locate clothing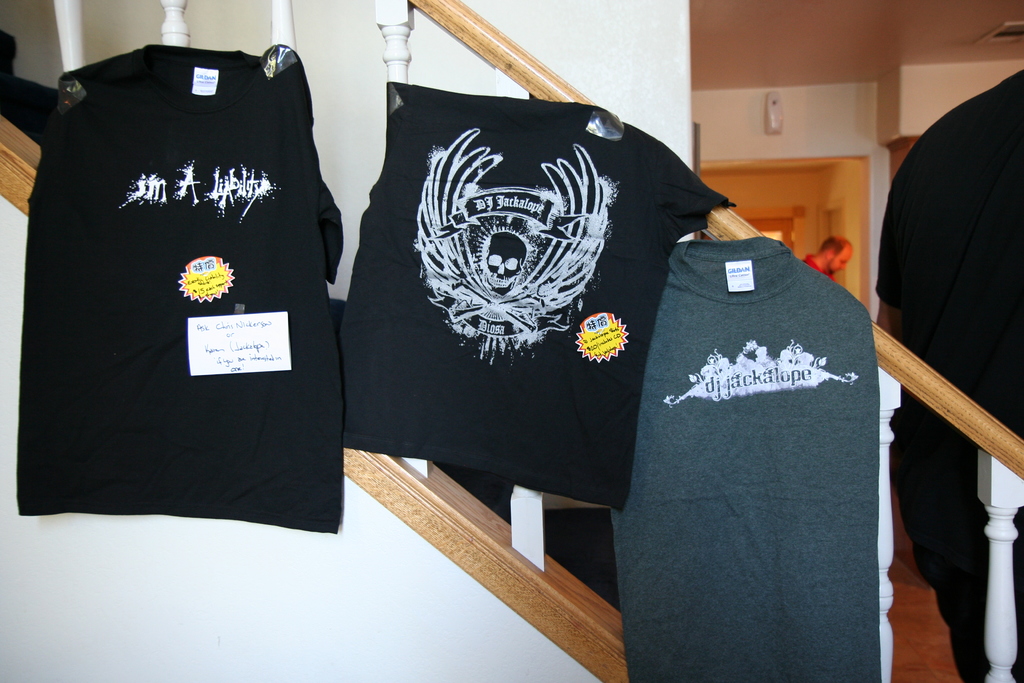
l=877, t=71, r=1023, b=682
